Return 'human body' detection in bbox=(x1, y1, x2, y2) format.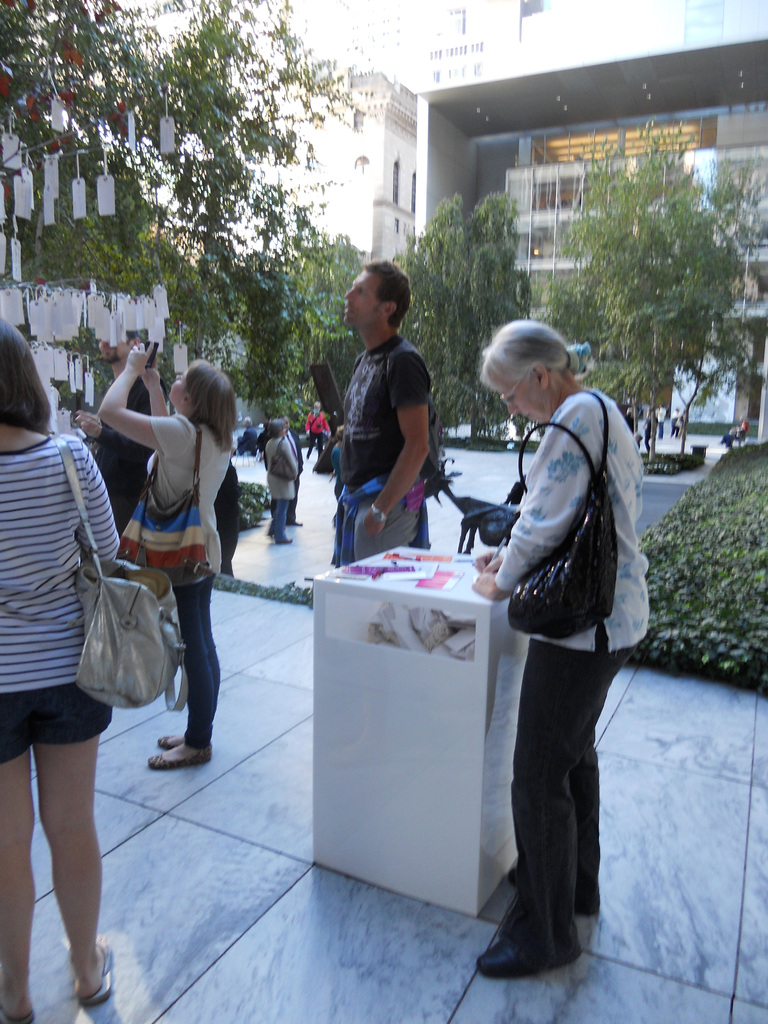
bbox=(474, 318, 655, 981).
